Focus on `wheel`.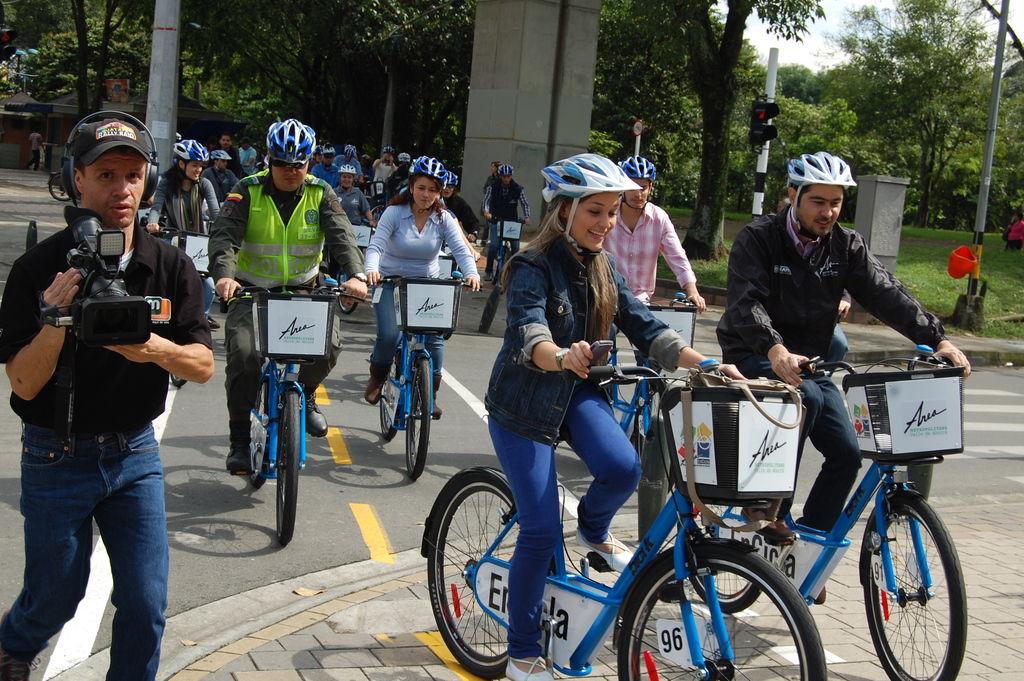
Focused at locate(427, 472, 556, 679).
